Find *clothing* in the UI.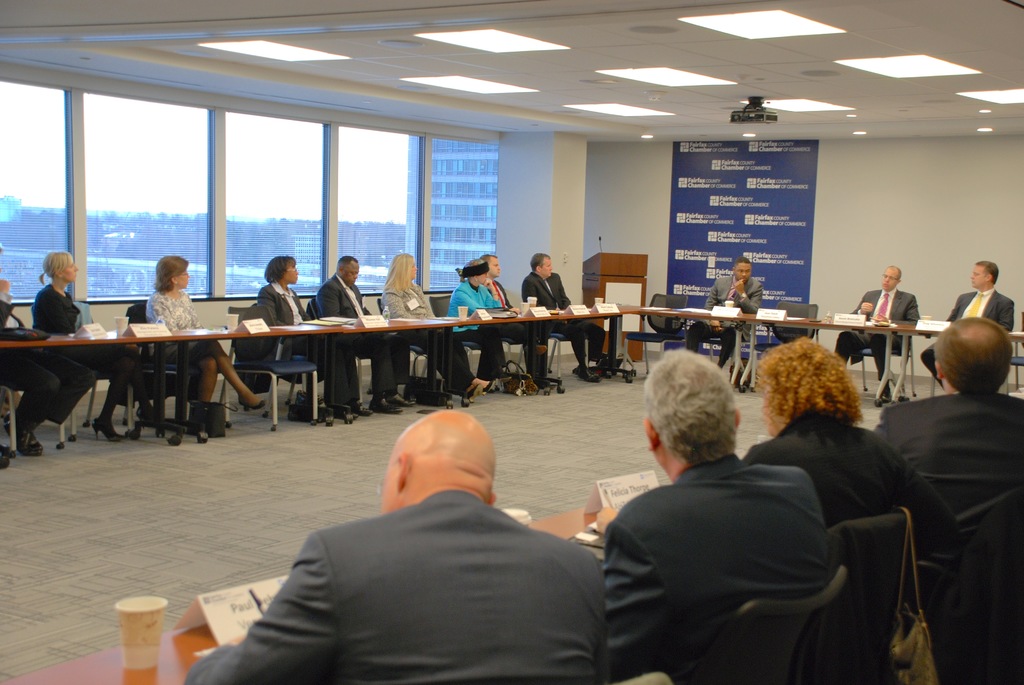
UI element at detection(853, 287, 922, 377).
